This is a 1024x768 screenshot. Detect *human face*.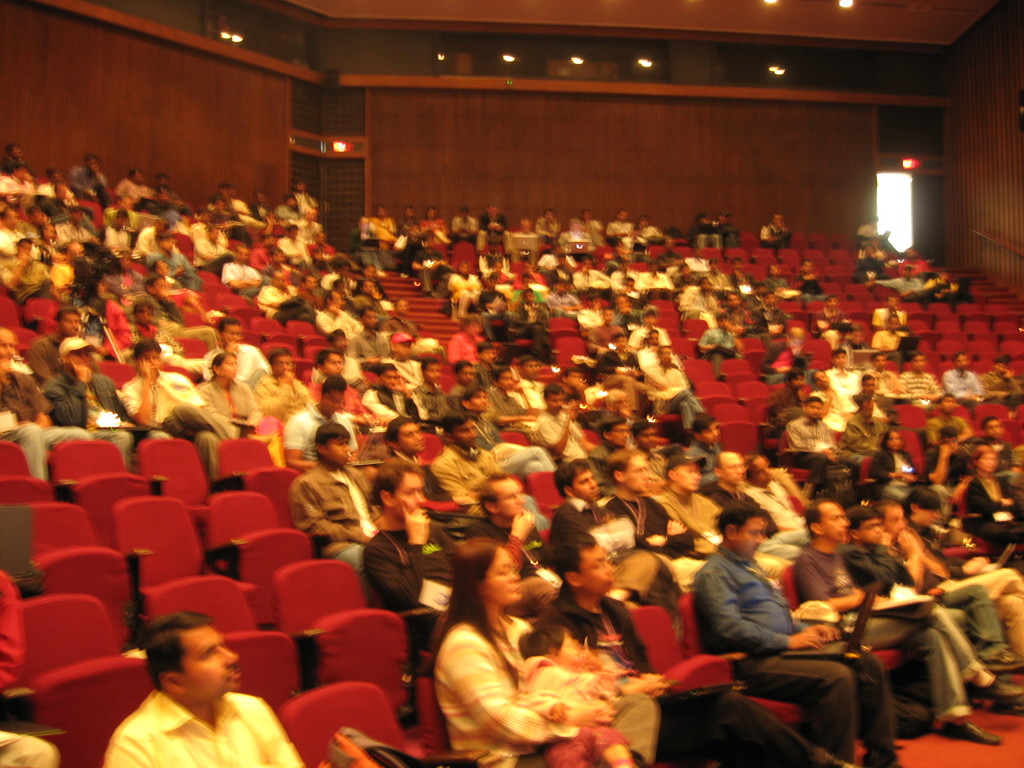
148, 355, 158, 377.
